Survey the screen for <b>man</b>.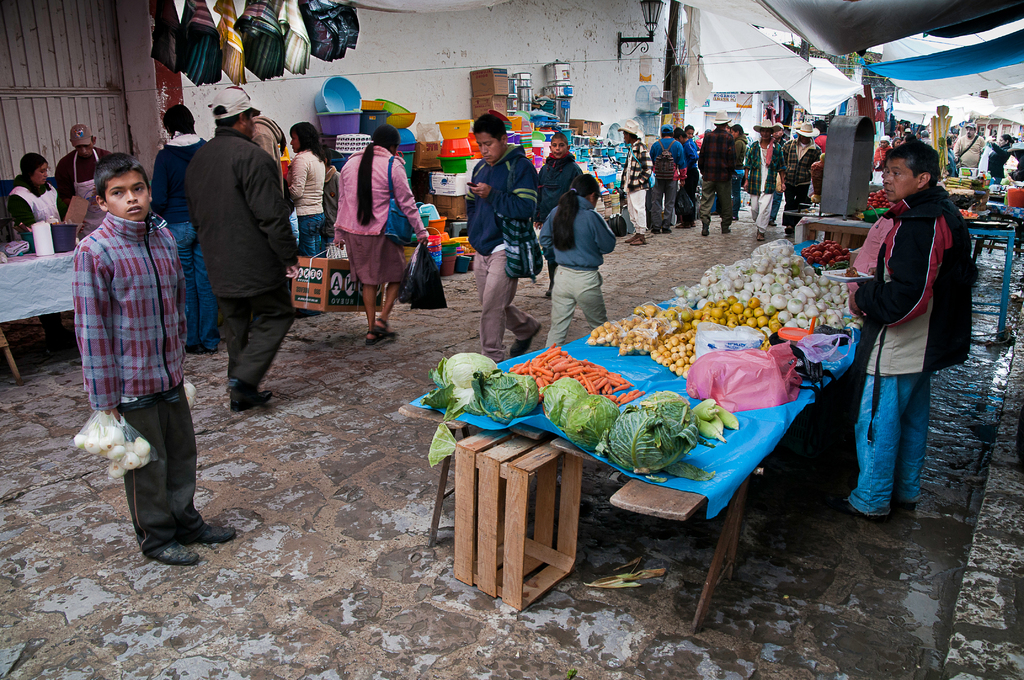
Survey found: 146,106,217,353.
